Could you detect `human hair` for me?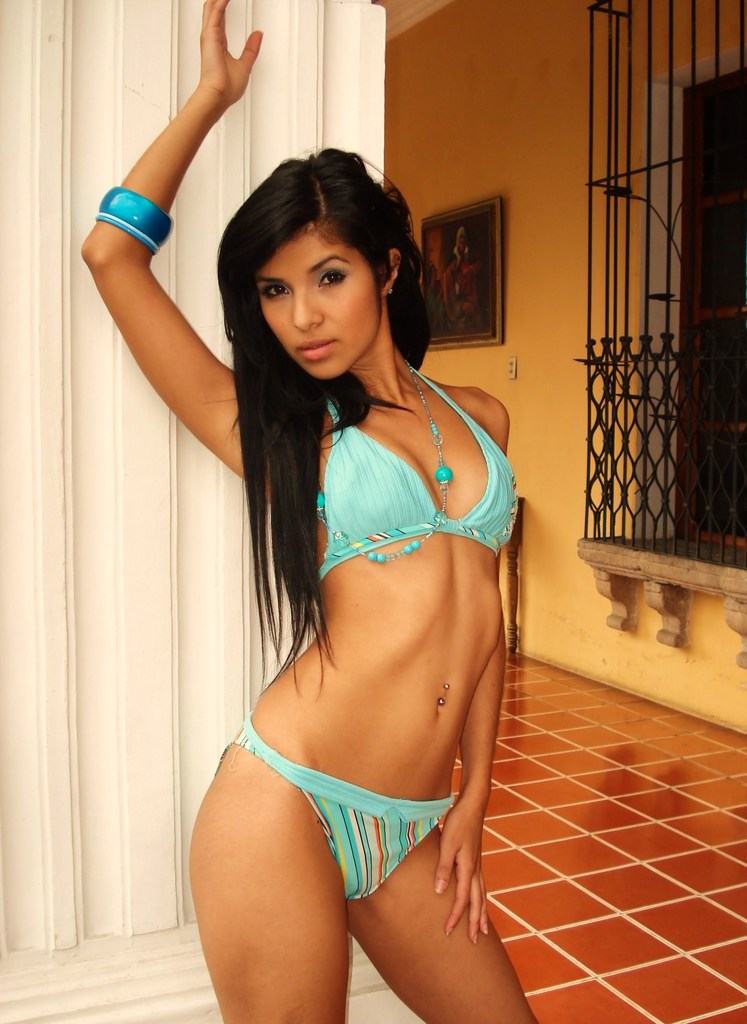
Detection result: (209, 145, 496, 600).
